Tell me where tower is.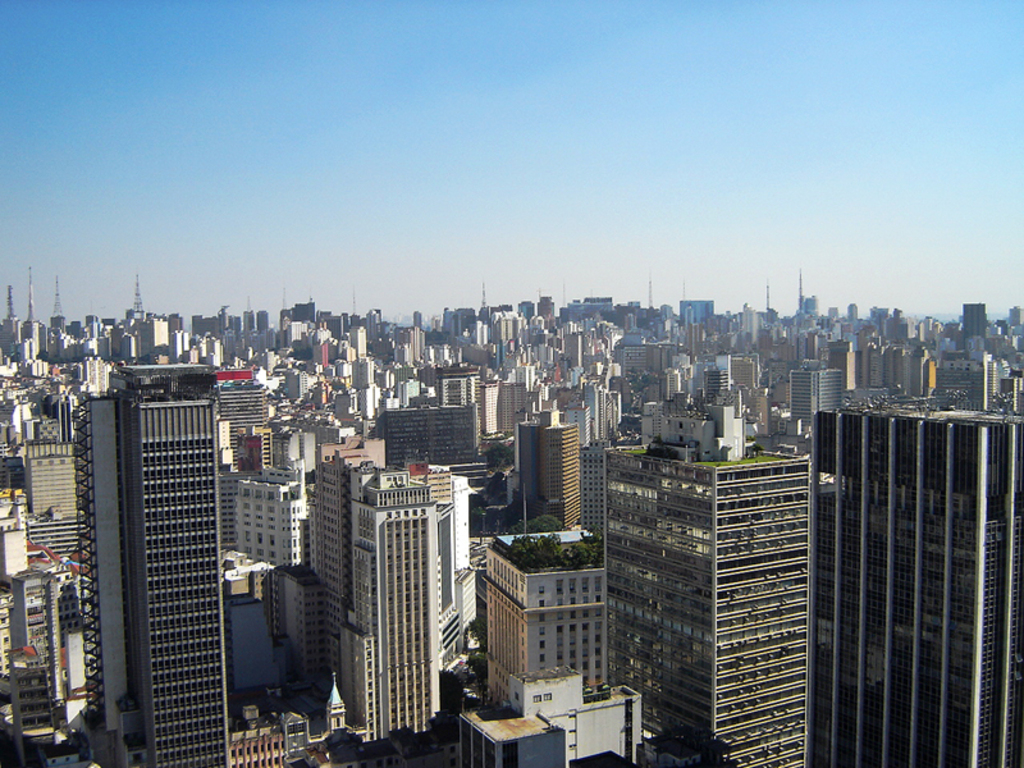
tower is at (left=76, top=365, right=234, bottom=767).
